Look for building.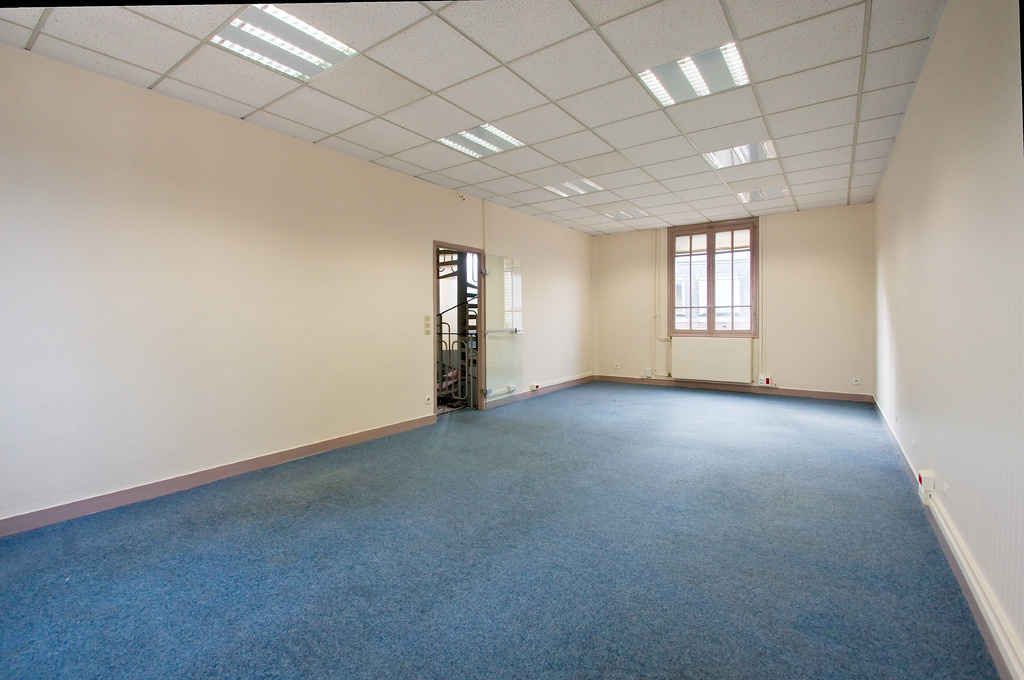
Found: 0 0 1023 679.
